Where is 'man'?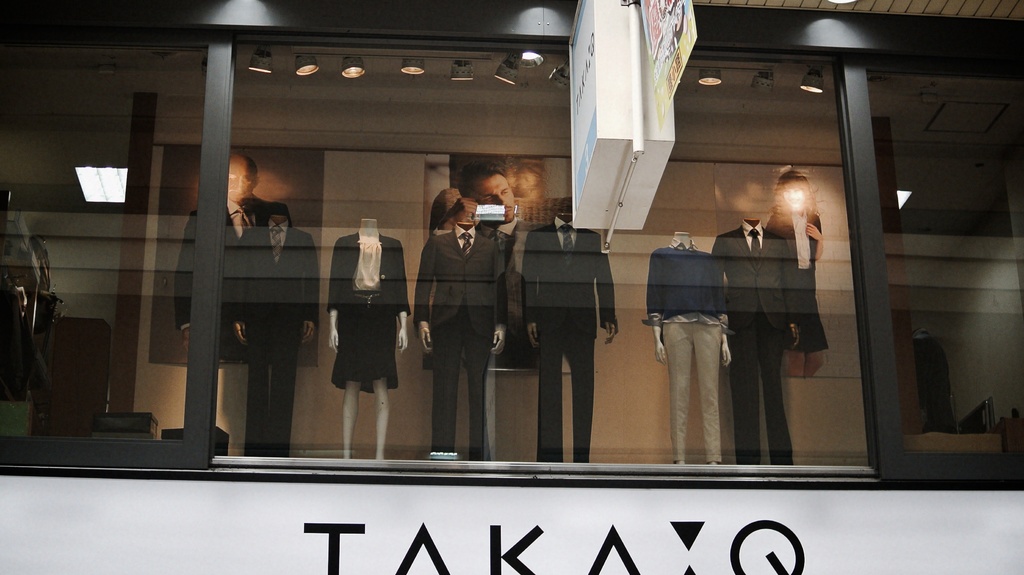
[454, 161, 522, 366].
